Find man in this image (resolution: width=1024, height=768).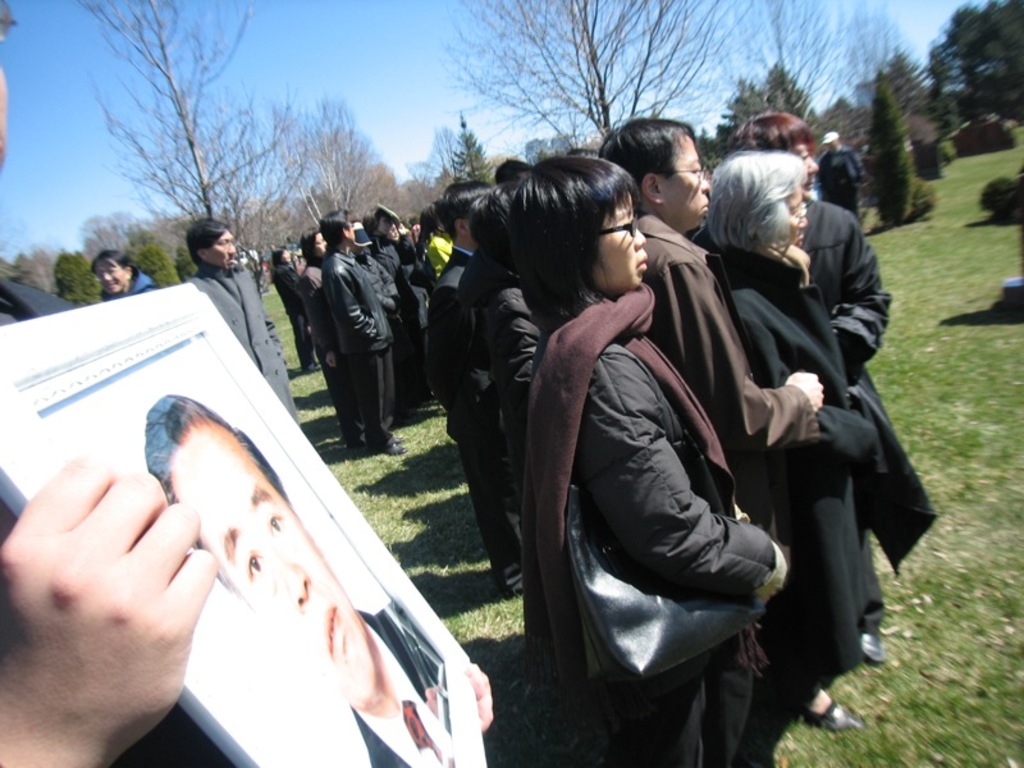
detection(422, 180, 522, 596).
